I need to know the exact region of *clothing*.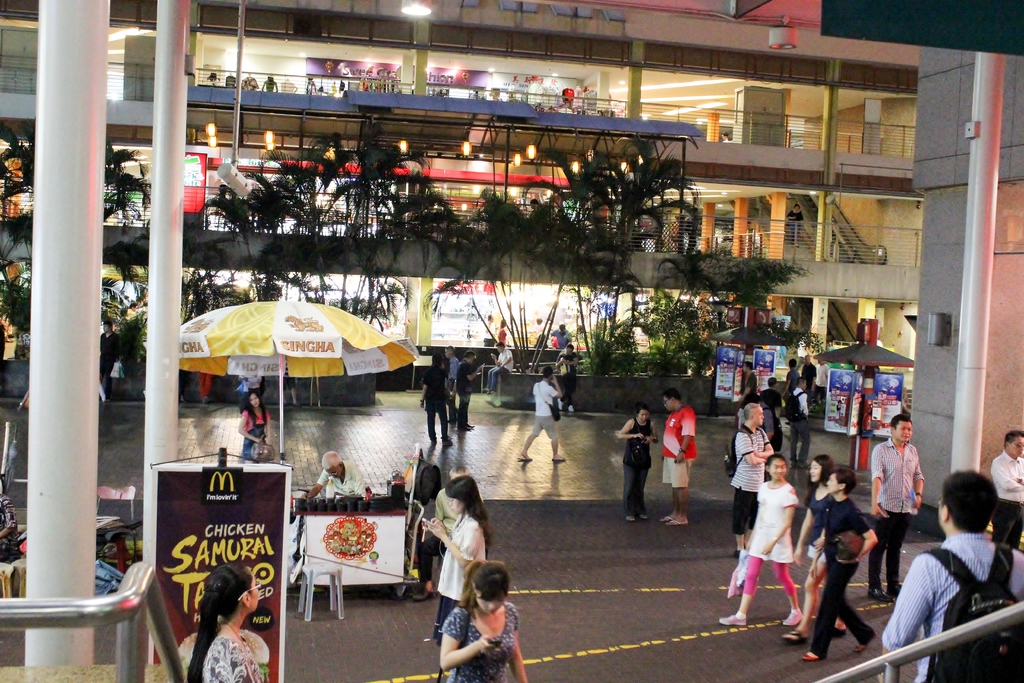
Region: rect(550, 352, 576, 412).
